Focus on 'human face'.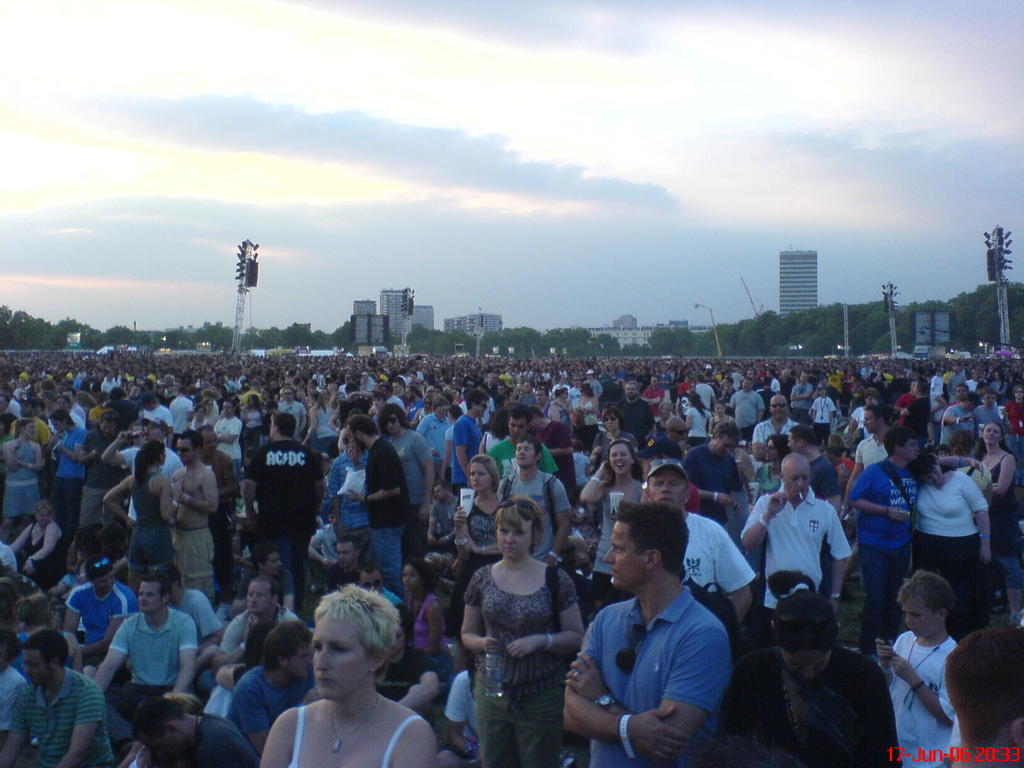
Focused at [left=387, top=408, right=401, bottom=435].
